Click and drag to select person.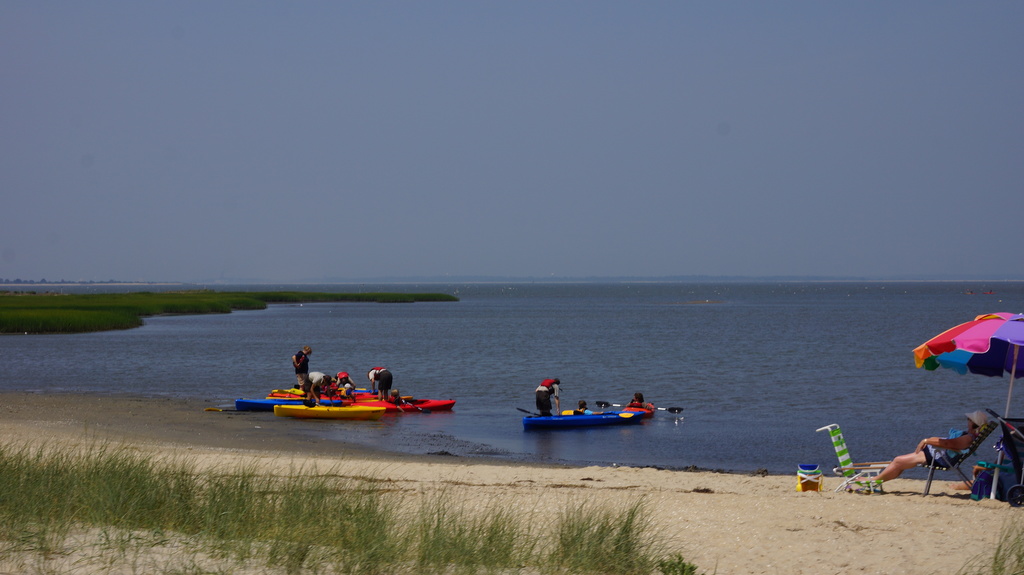
Selection: 624:394:649:409.
